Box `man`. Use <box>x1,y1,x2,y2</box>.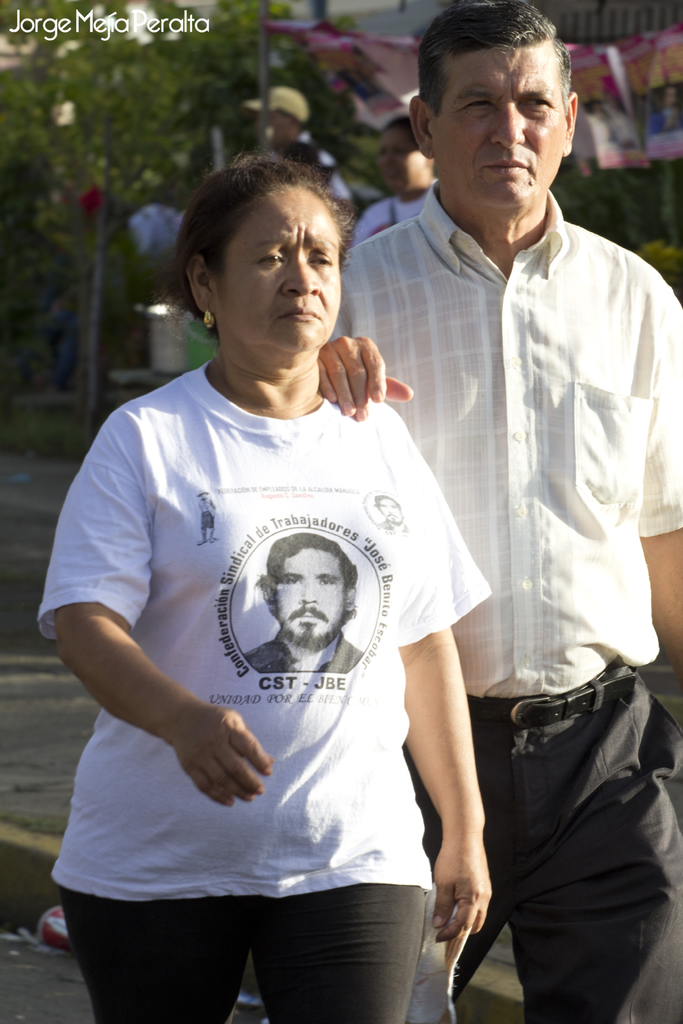
<box>247,528,363,673</box>.
